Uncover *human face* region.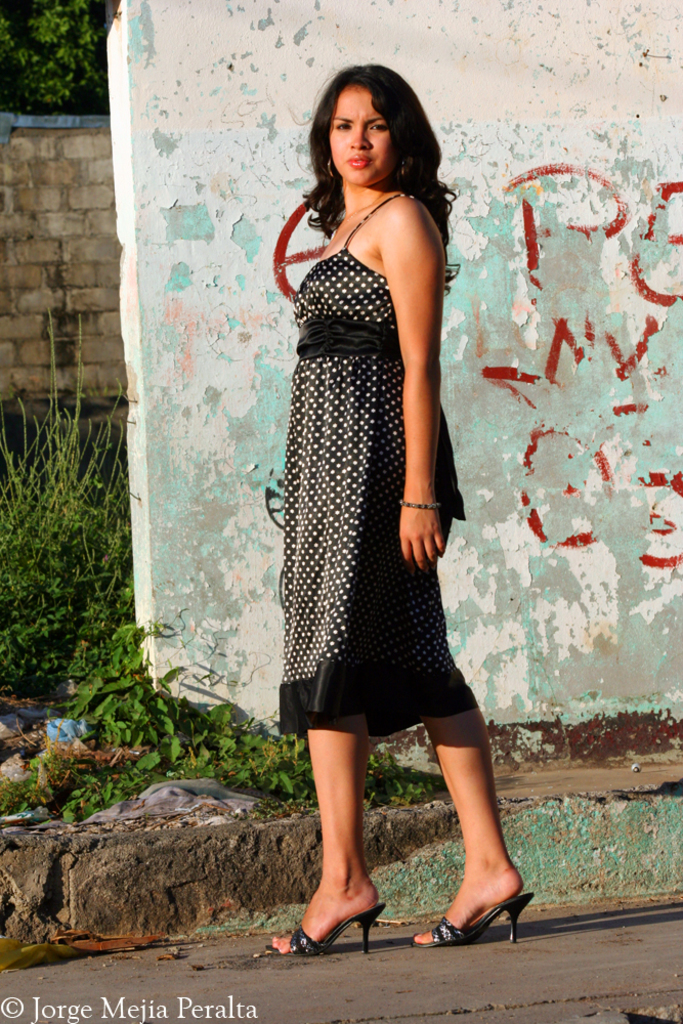
Uncovered: 324 81 398 185.
